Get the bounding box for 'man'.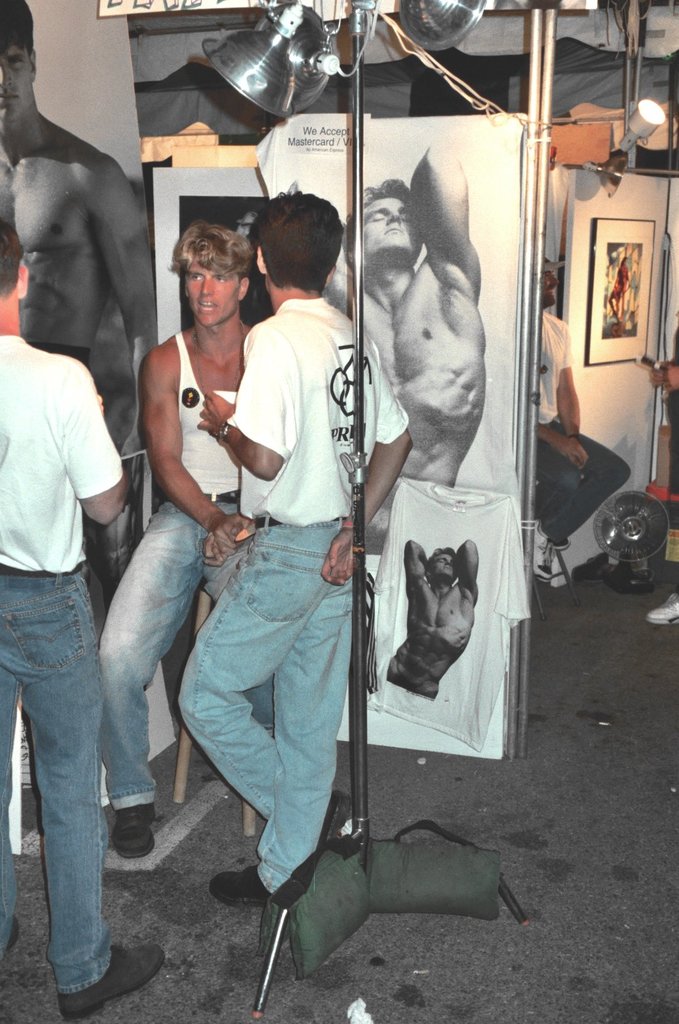
box(90, 220, 265, 853).
